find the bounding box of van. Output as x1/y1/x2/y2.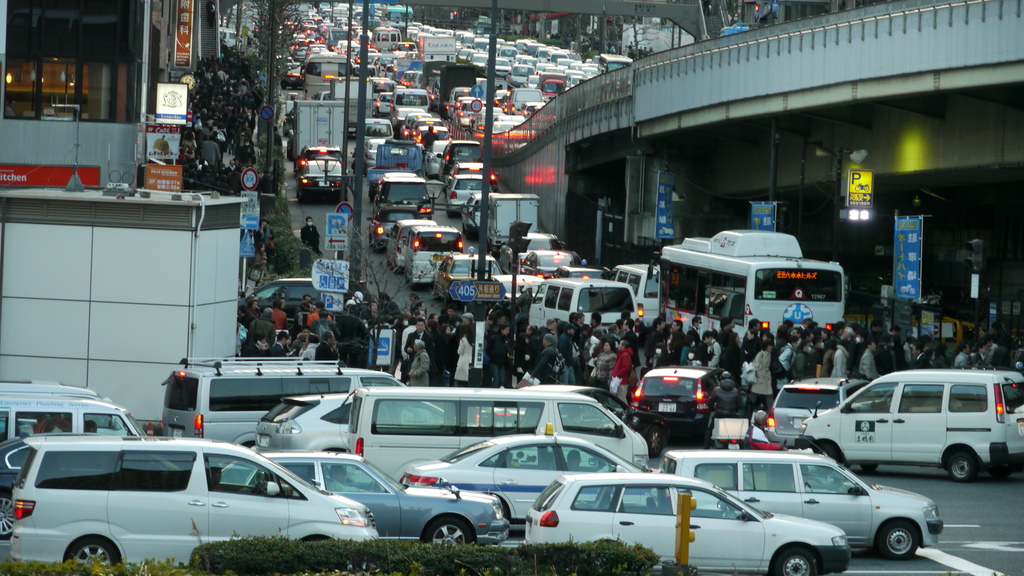
328/77/374/124.
